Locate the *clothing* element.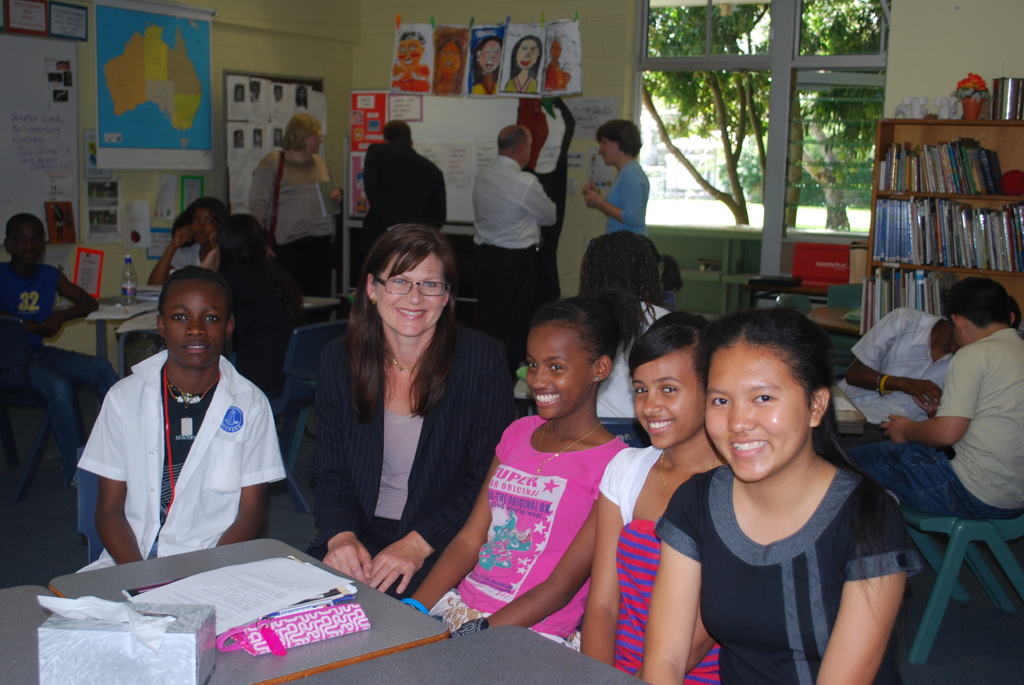
Element bbox: {"x1": 0, "y1": 258, "x2": 119, "y2": 456}.
